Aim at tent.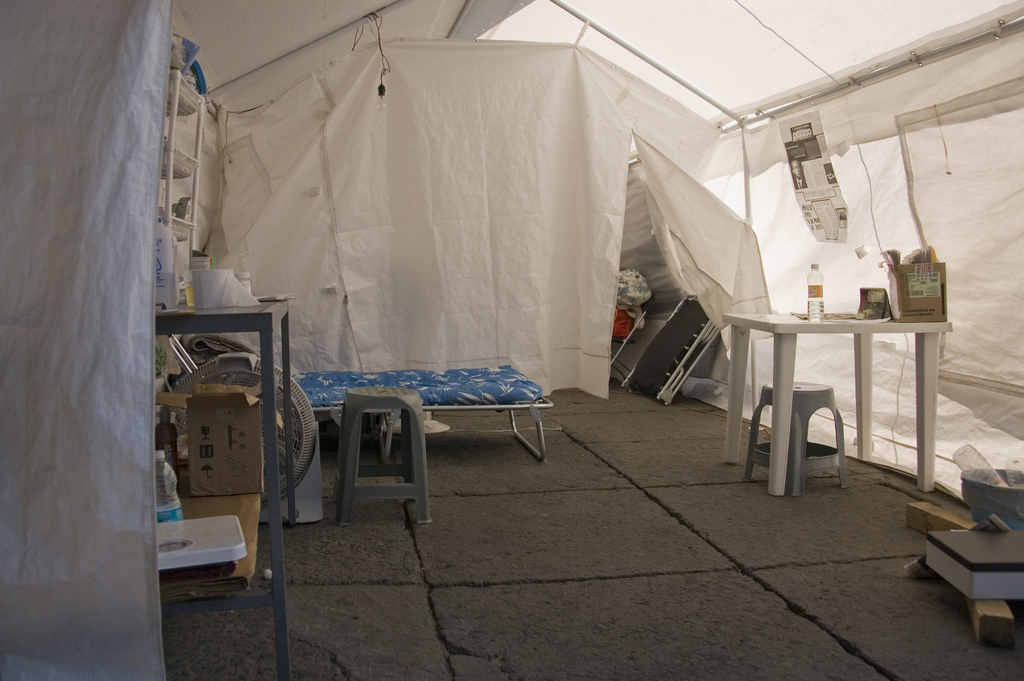
Aimed at [left=0, top=0, right=1023, bottom=680].
